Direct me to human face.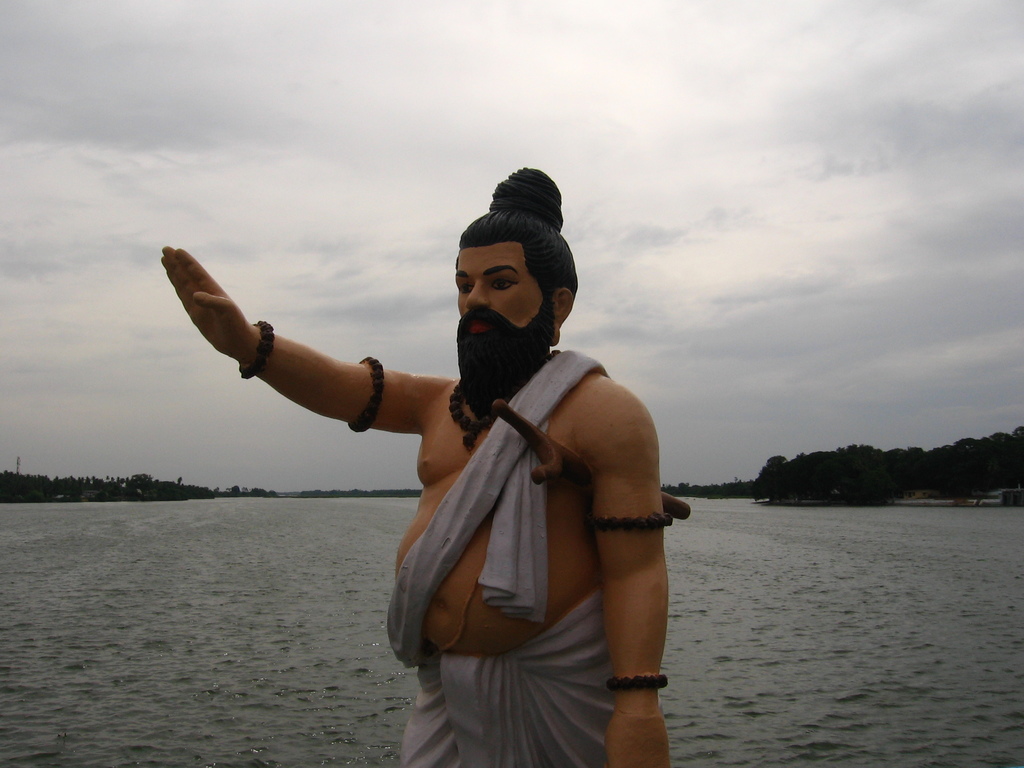
Direction: select_region(453, 240, 554, 360).
